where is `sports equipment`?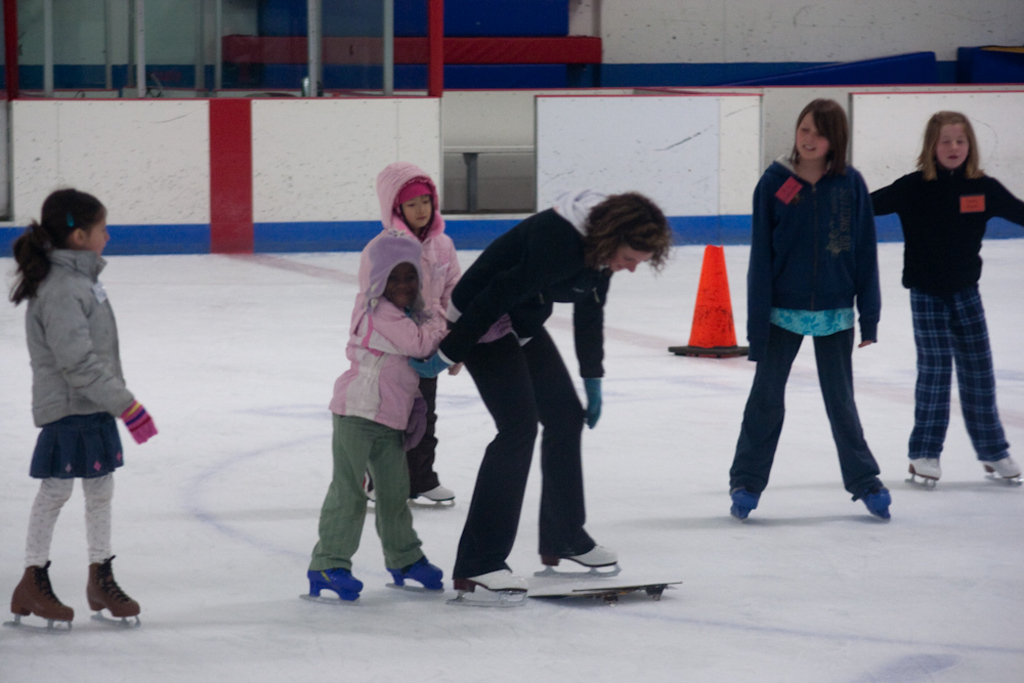
Rect(294, 562, 367, 609).
